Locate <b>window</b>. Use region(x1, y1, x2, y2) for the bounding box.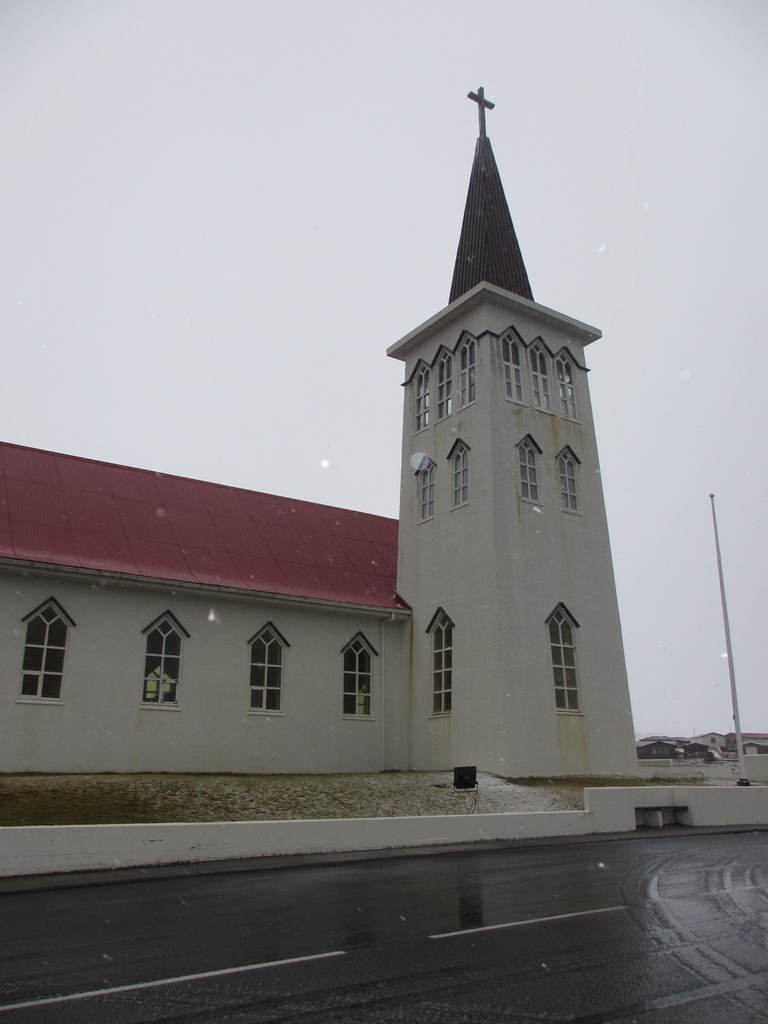
region(138, 610, 190, 710).
